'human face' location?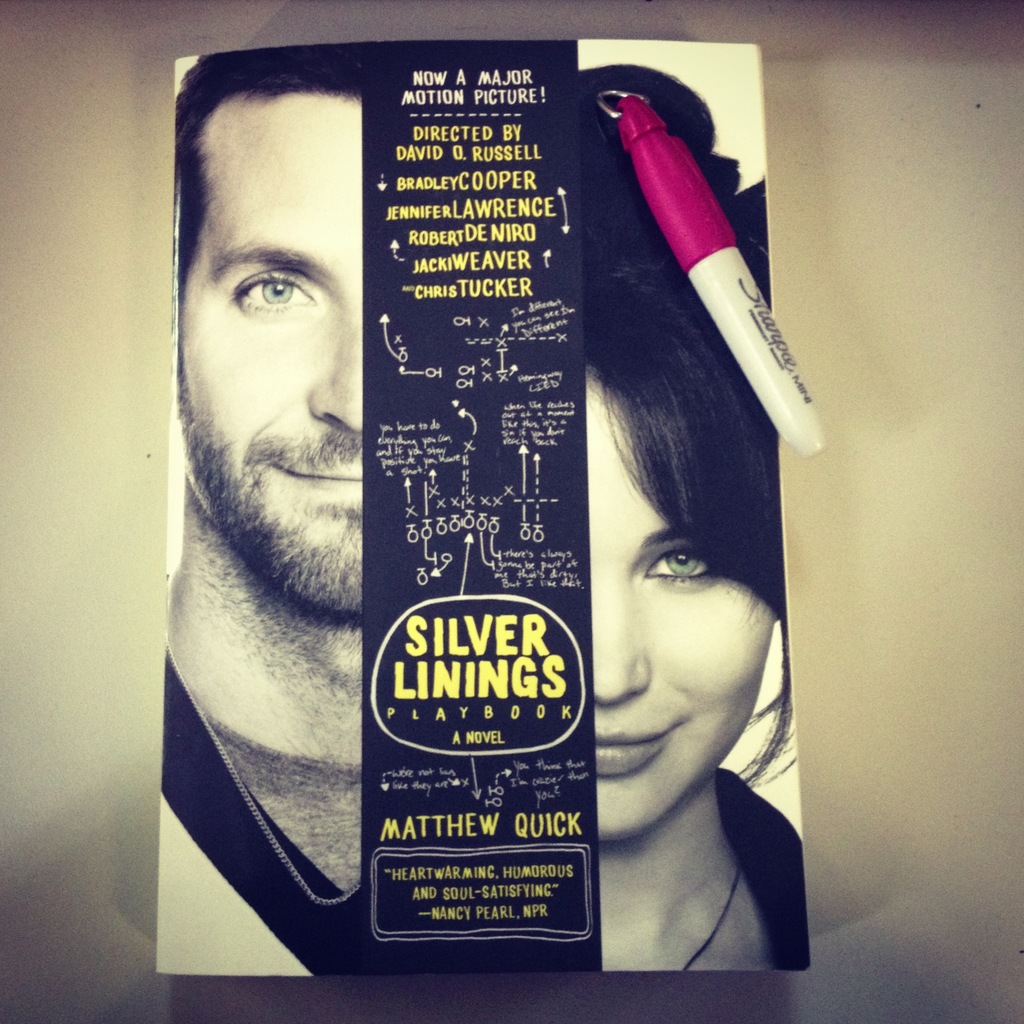
[left=585, top=371, right=777, bottom=844]
